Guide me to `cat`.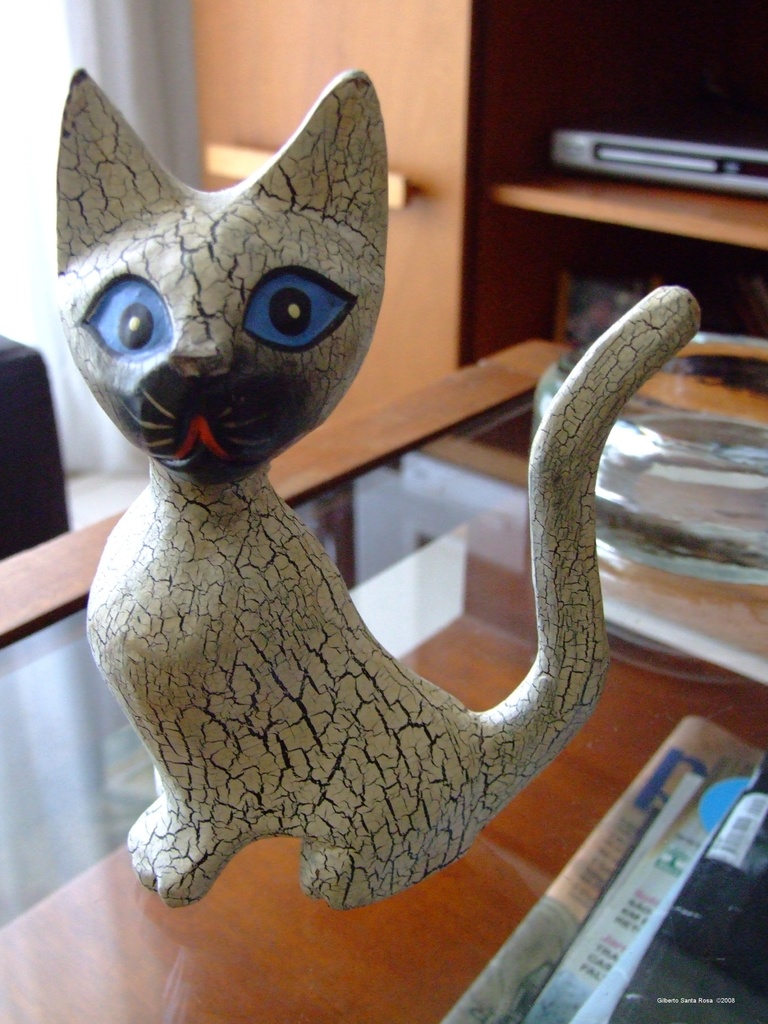
Guidance: {"left": 54, "top": 66, "right": 701, "bottom": 911}.
